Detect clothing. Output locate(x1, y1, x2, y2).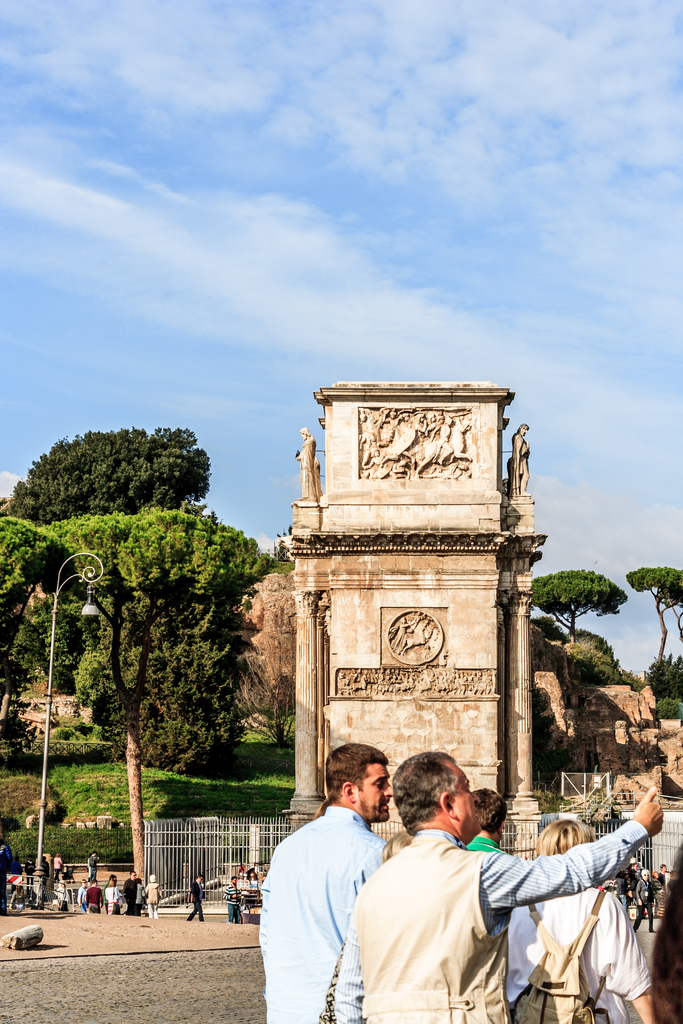
locate(218, 883, 239, 919).
